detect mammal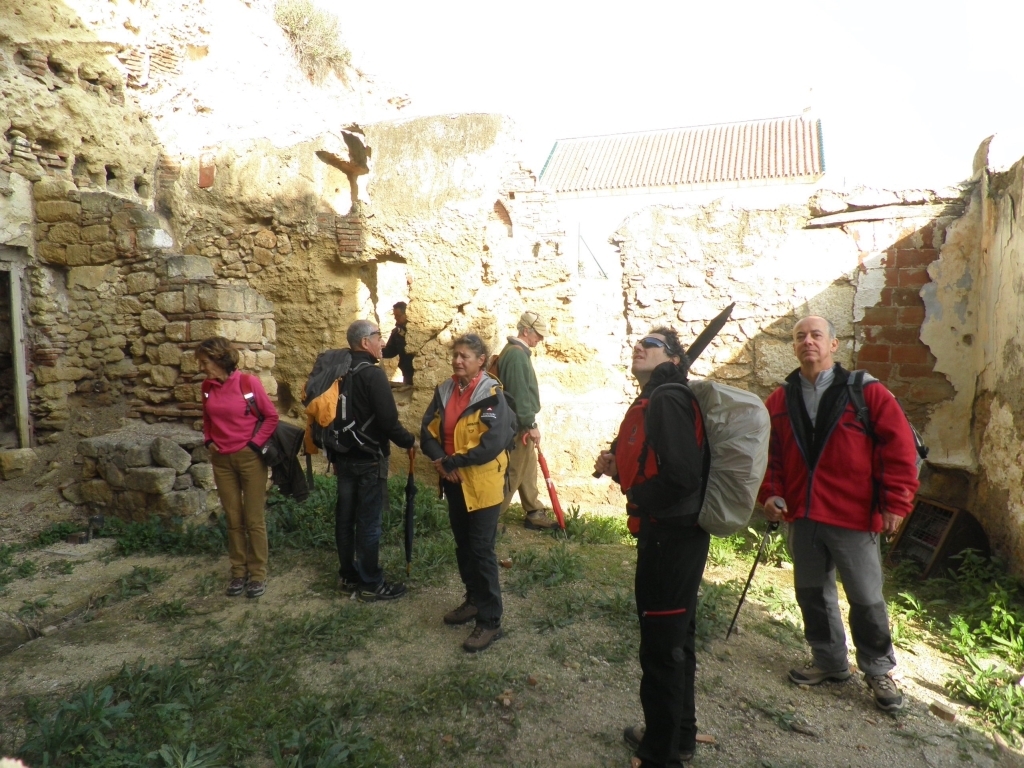
box=[418, 331, 518, 655]
